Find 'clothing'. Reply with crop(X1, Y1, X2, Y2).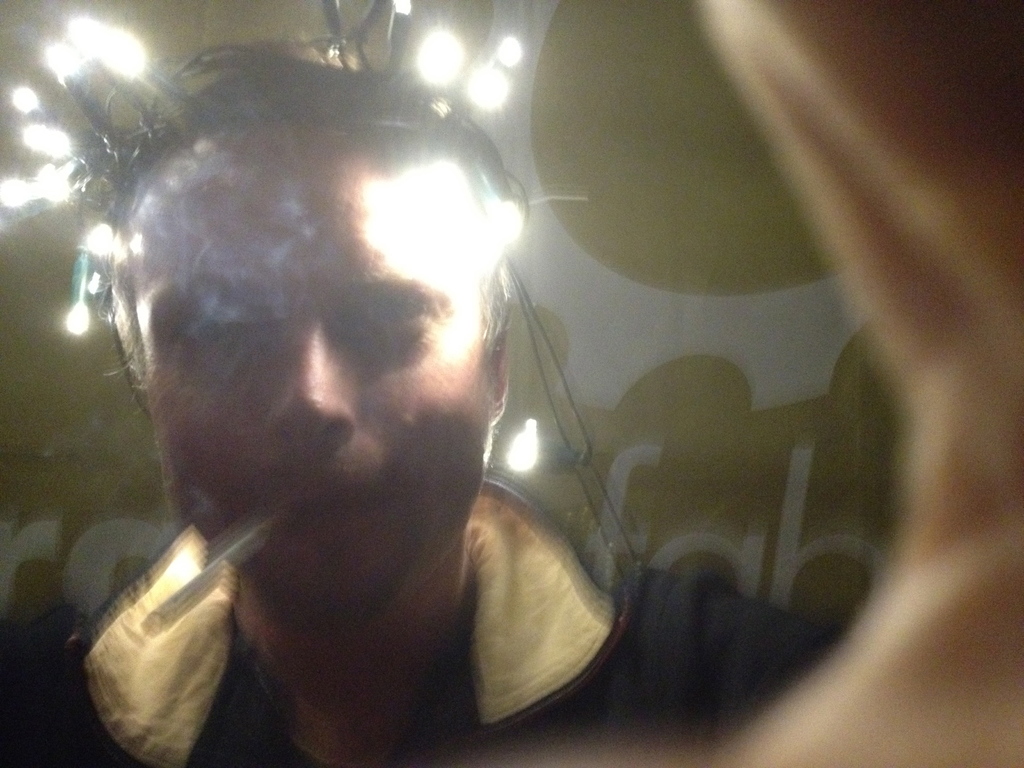
crop(0, 520, 853, 767).
